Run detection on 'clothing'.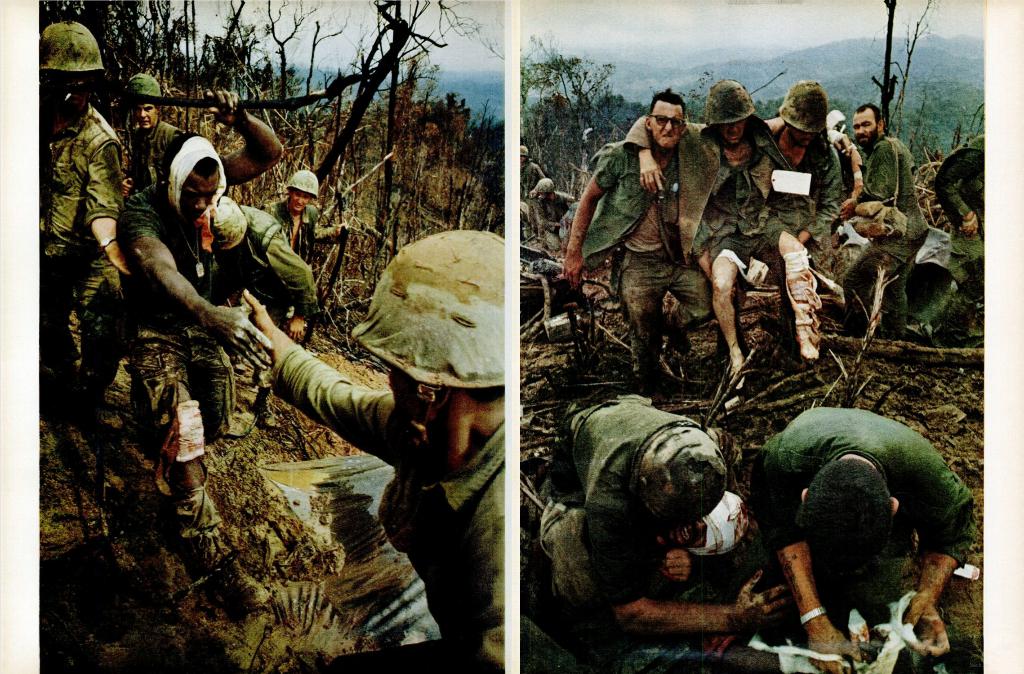
Result: <bbox>593, 132, 719, 387</bbox>.
